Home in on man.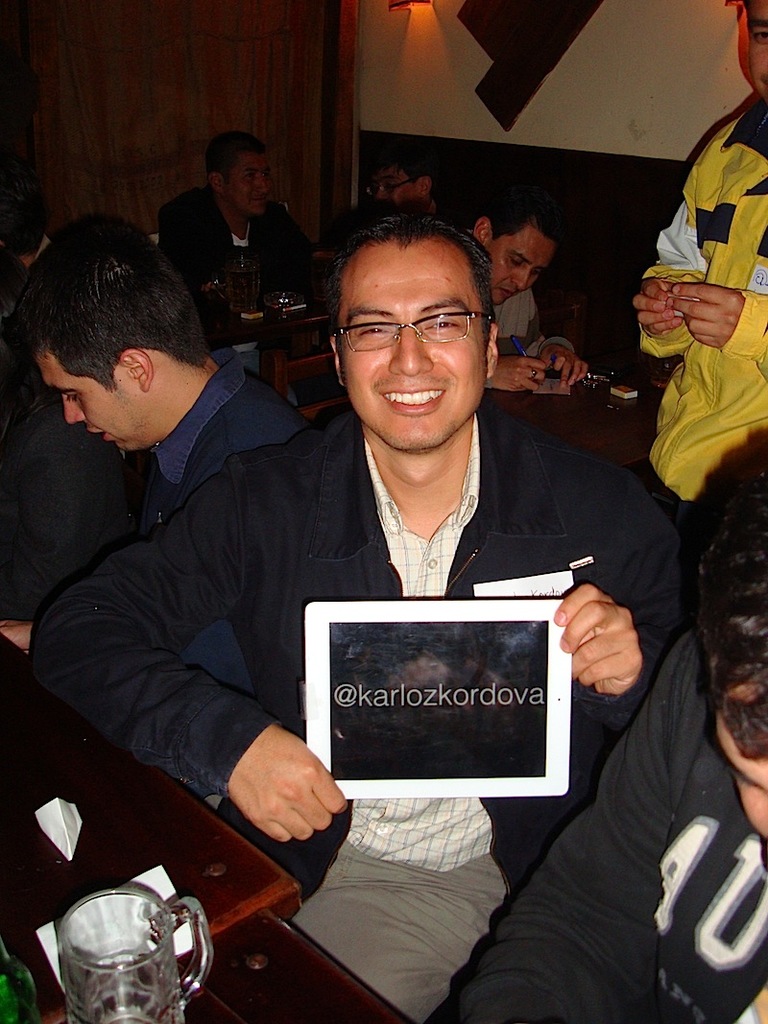
Homed in at box(359, 149, 444, 207).
